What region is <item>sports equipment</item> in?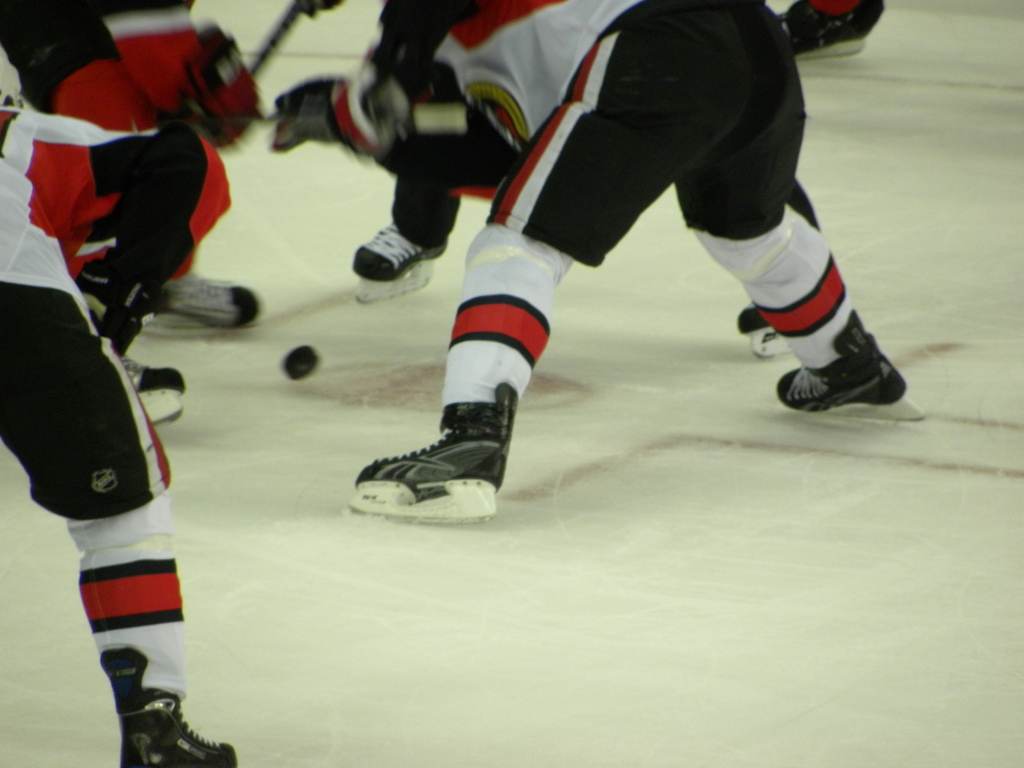
detection(348, 384, 522, 520).
